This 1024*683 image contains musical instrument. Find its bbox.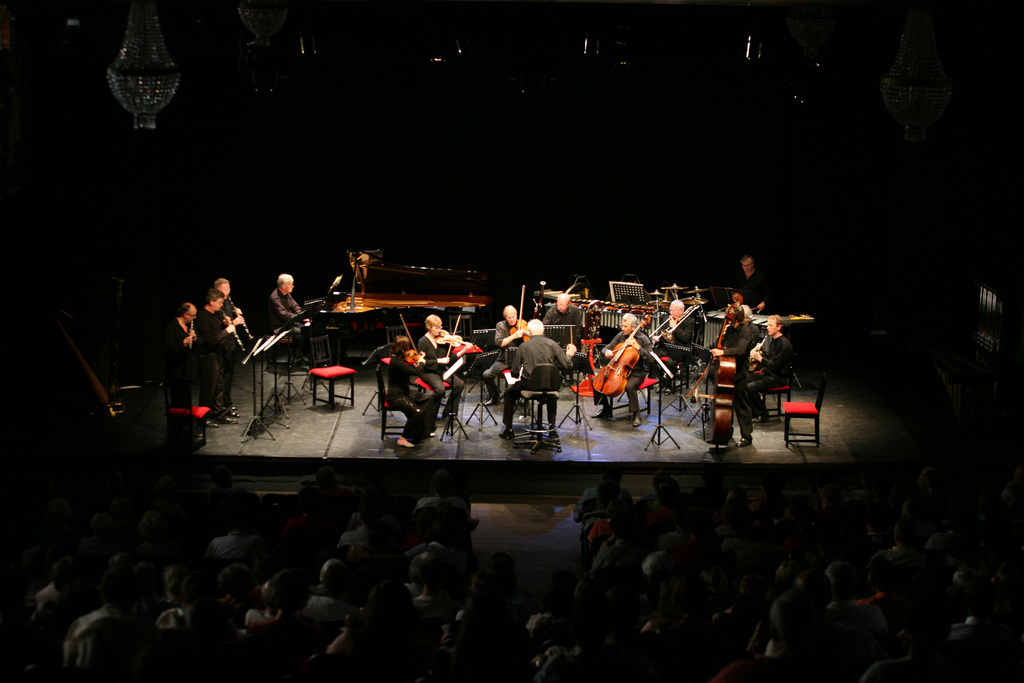
653:306:700:342.
